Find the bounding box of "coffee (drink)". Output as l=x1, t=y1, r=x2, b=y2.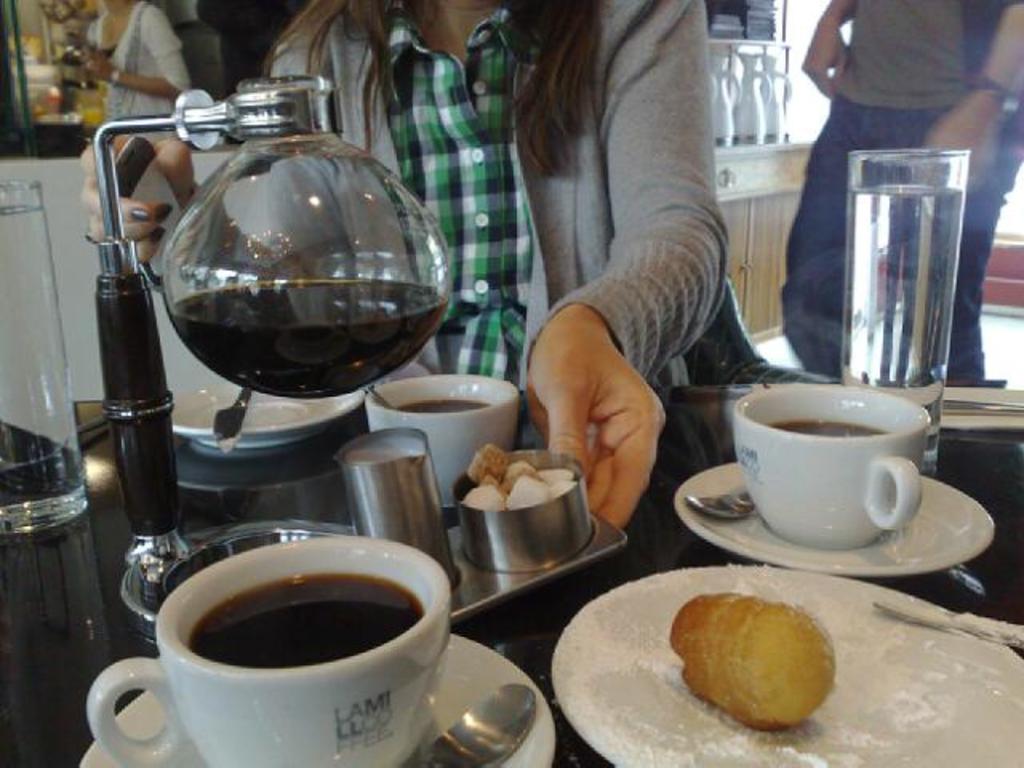
l=768, t=419, r=893, b=446.
